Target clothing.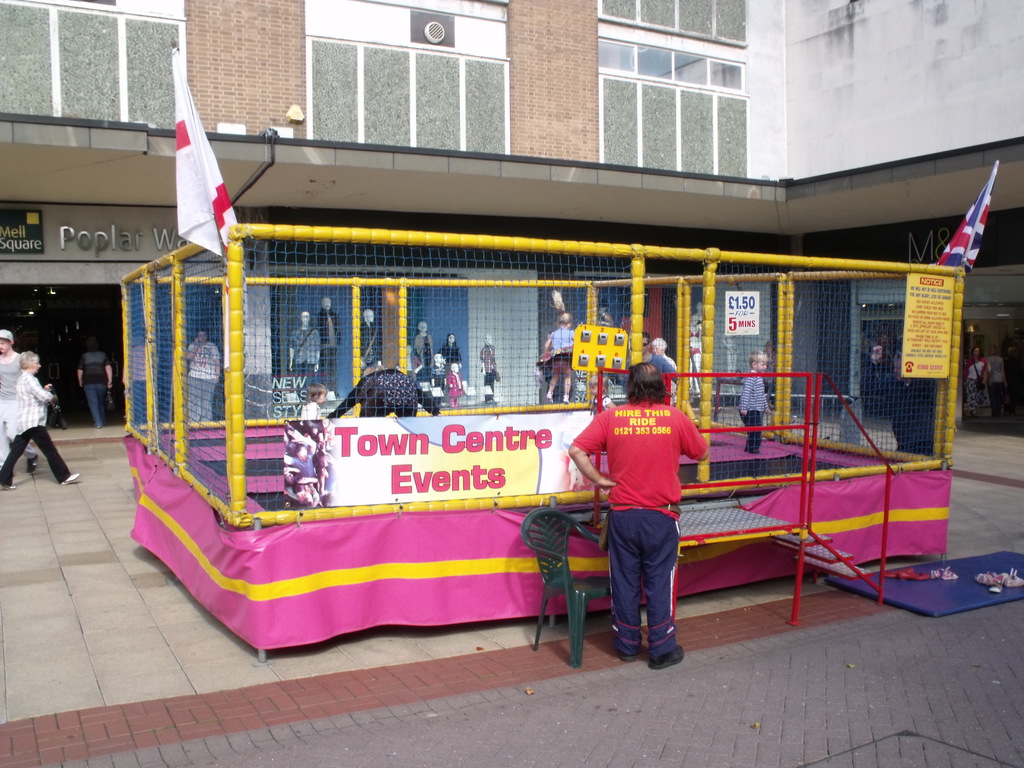
Target region: detection(963, 362, 991, 414).
